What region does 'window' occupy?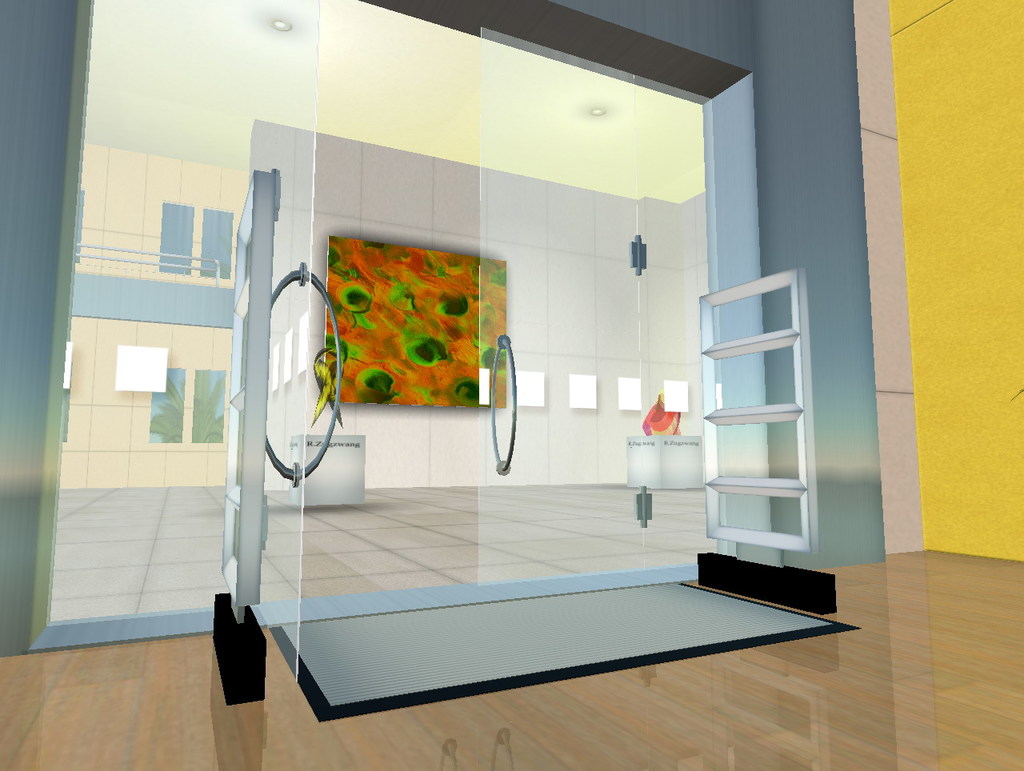
bbox(161, 202, 197, 274).
